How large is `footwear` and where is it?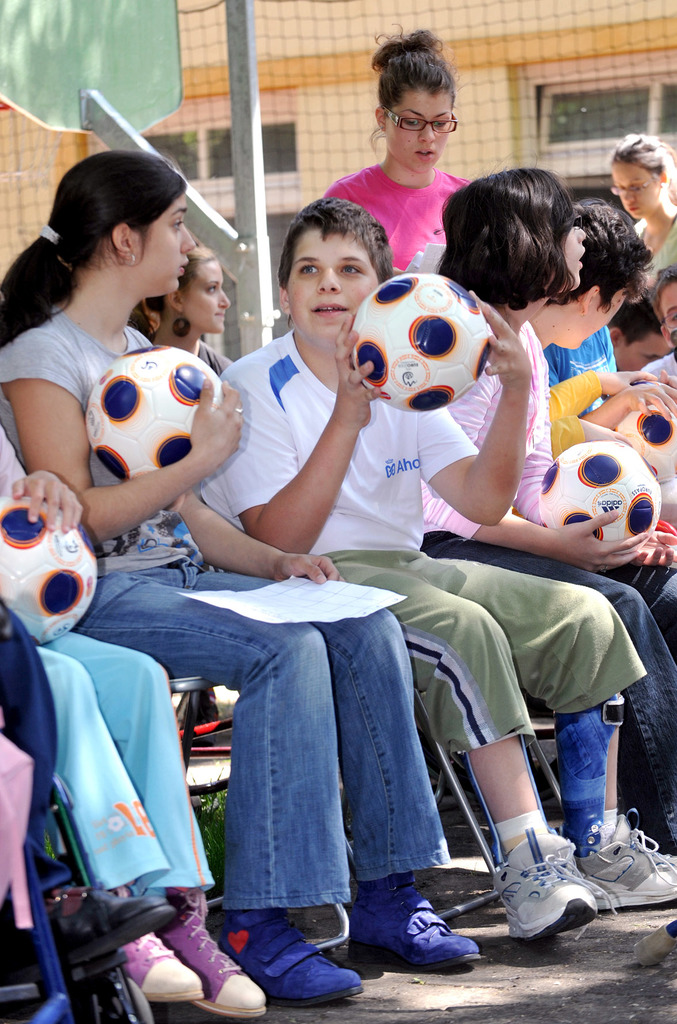
Bounding box: box=[50, 886, 175, 981].
